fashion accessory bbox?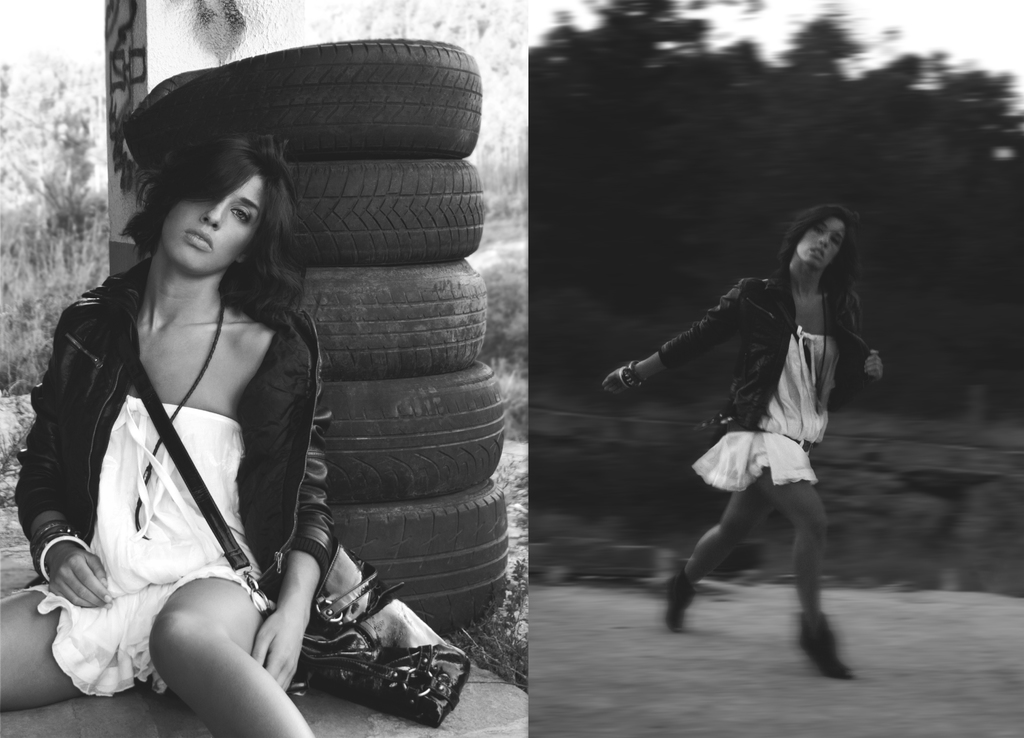
(795,611,860,682)
